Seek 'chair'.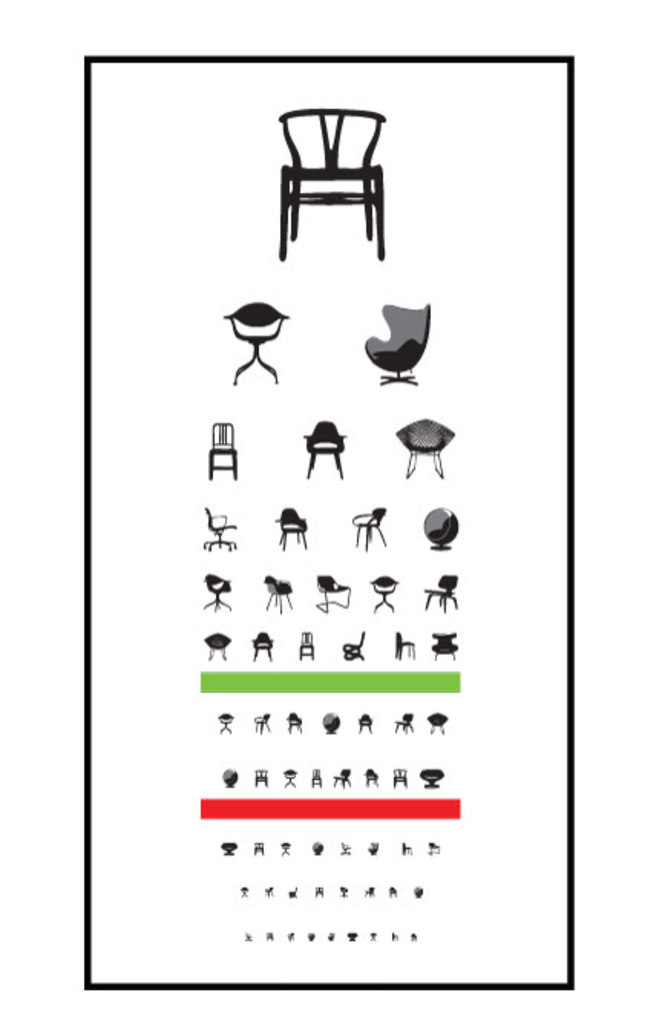
224:766:233:786.
